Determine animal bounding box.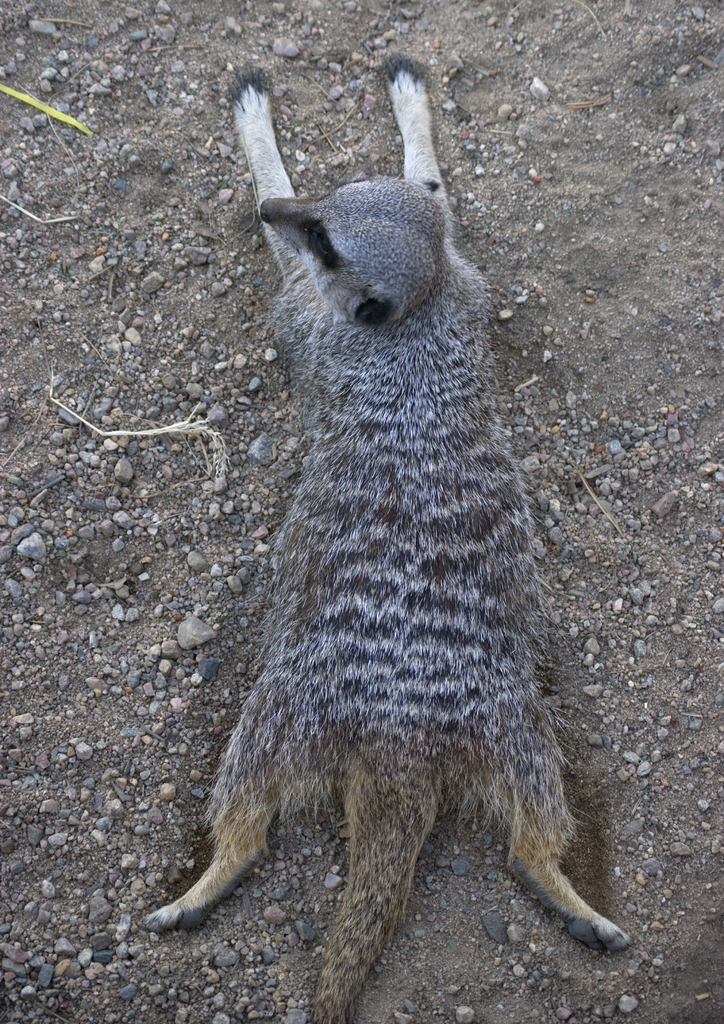
Determined: (142, 69, 632, 1023).
